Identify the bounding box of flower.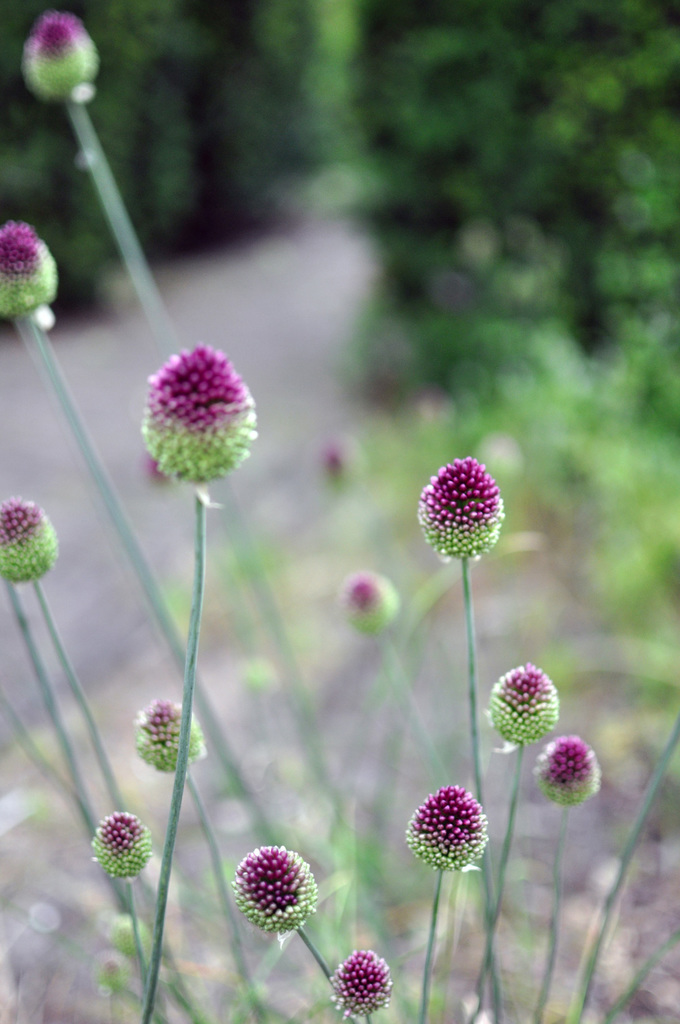
locate(318, 437, 352, 485).
